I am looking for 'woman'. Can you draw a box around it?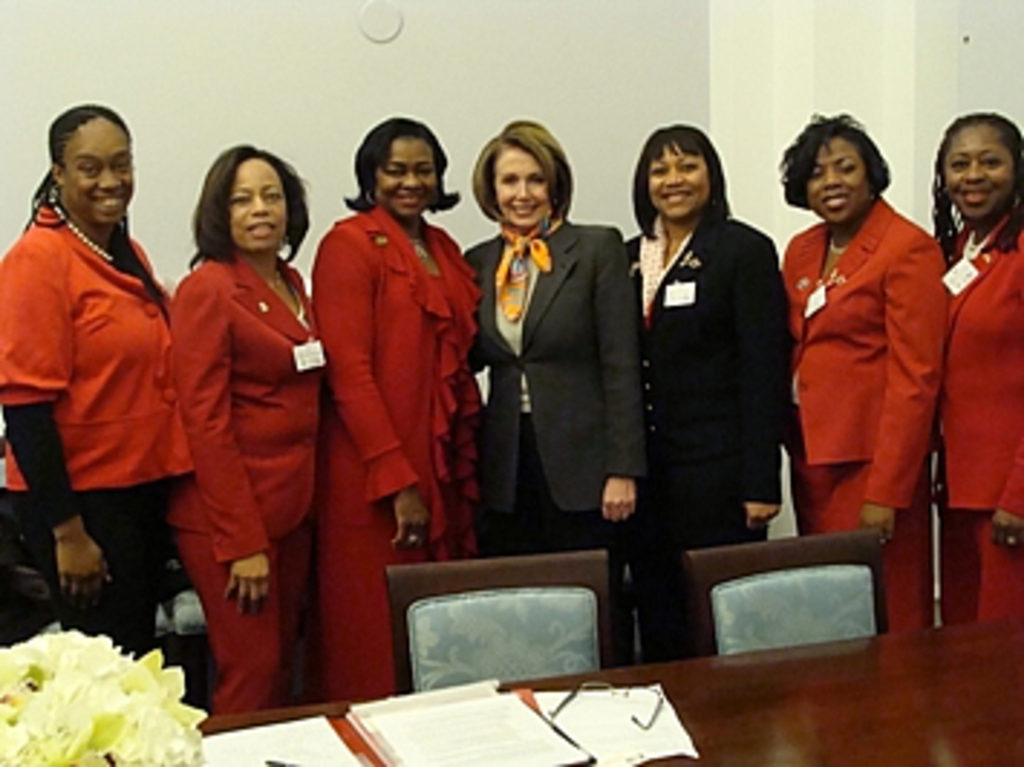
Sure, the bounding box is bbox=[464, 115, 640, 672].
